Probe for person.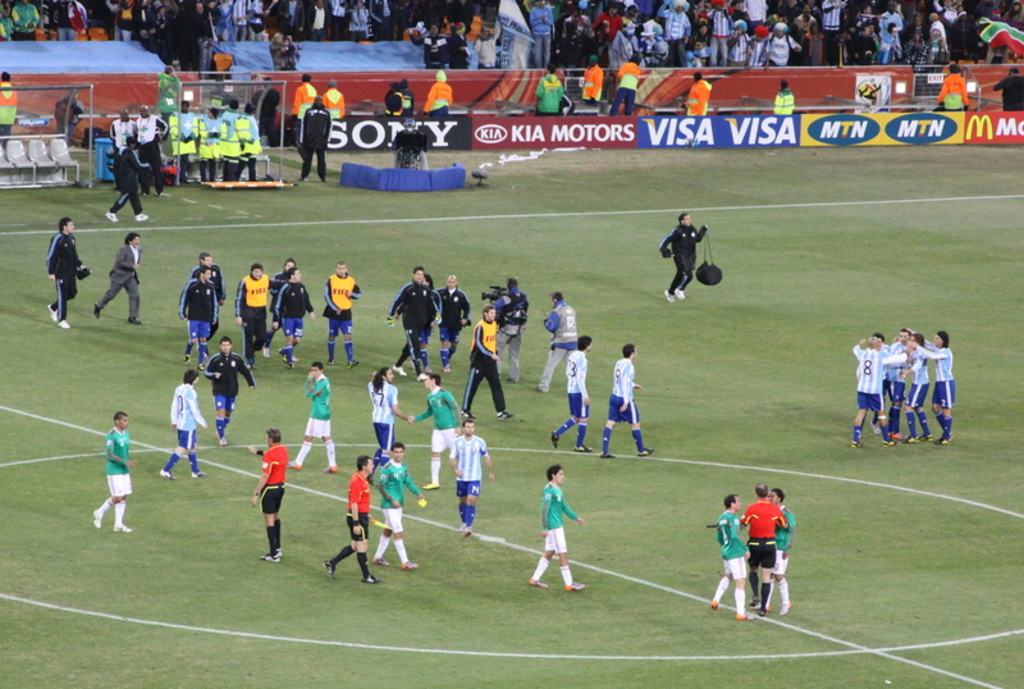
Probe result: crop(293, 93, 332, 186).
